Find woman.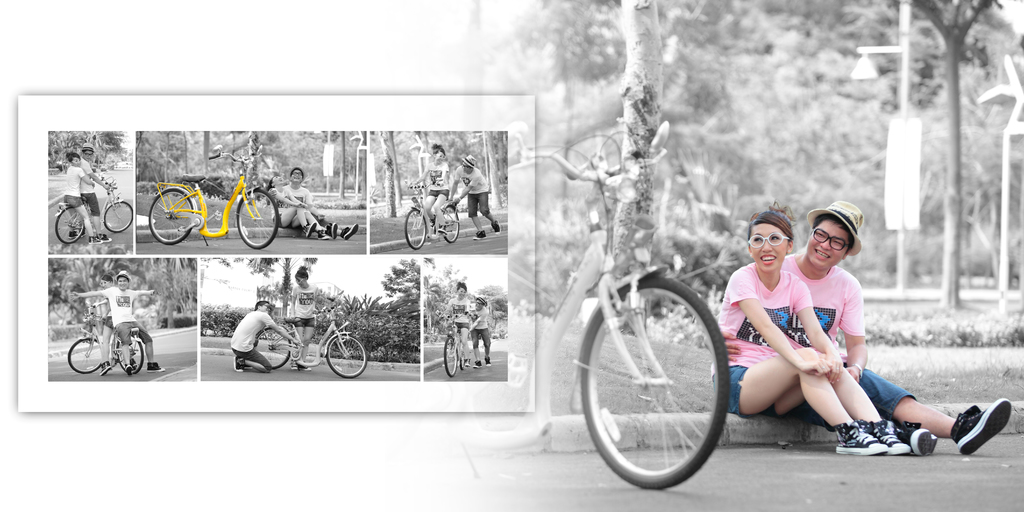
bbox=(62, 150, 101, 246).
